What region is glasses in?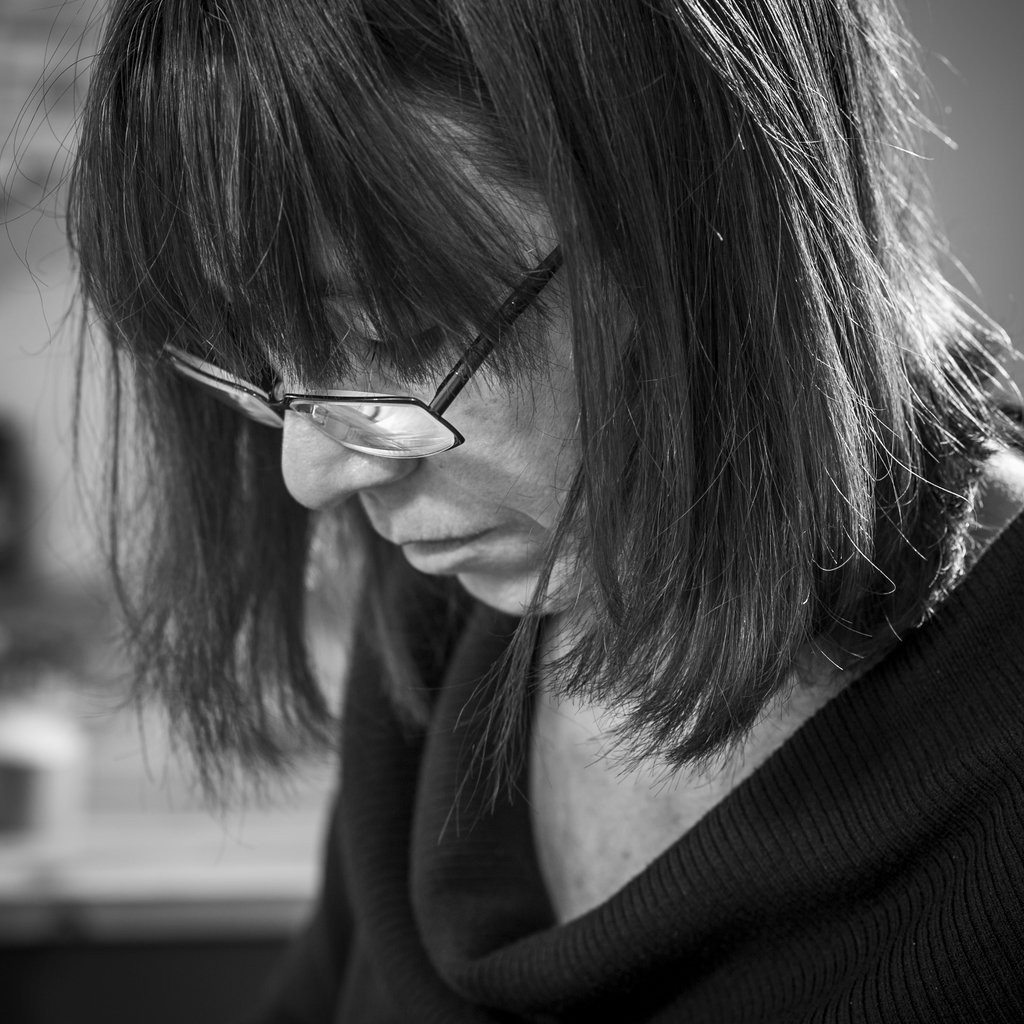
Rect(105, 293, 609, 491).
